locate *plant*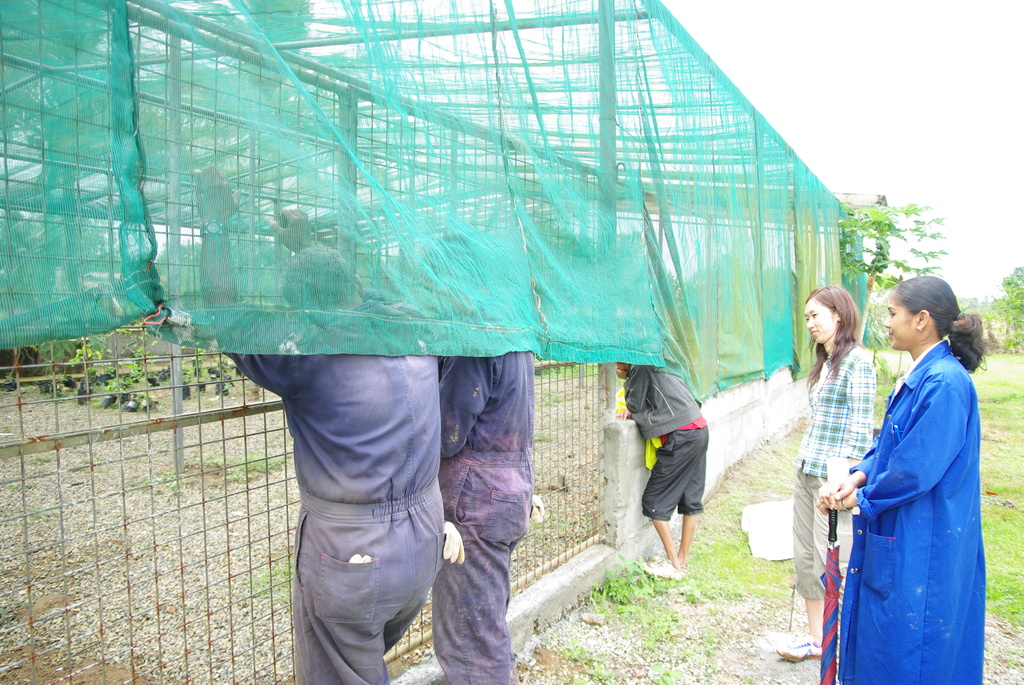
l=557, t=636, r=595, b=666
